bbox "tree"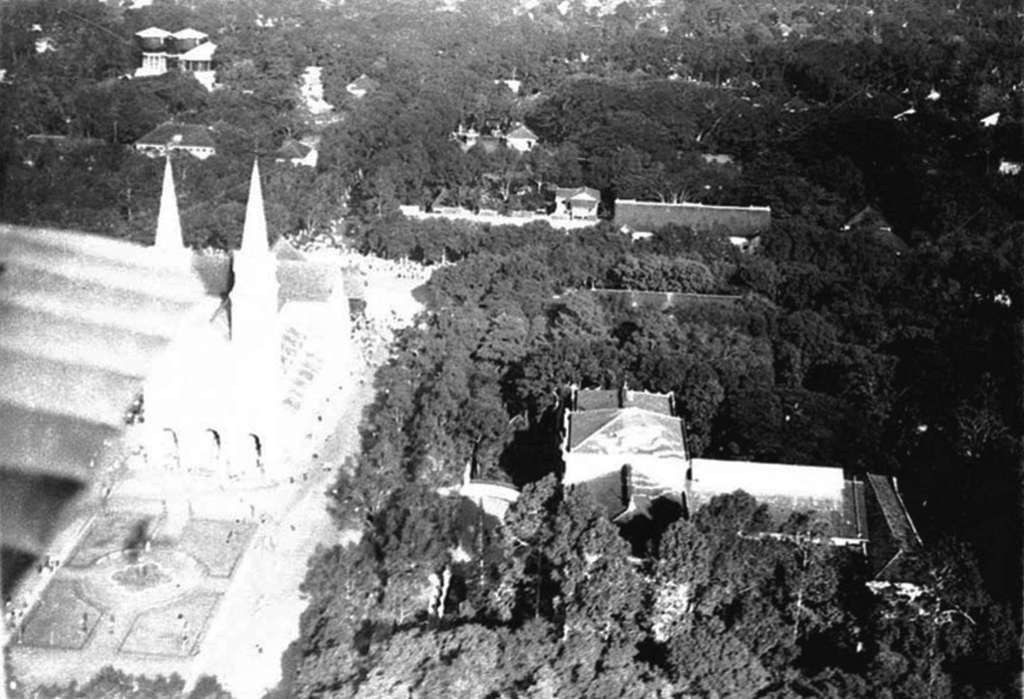
606,627,631,697
